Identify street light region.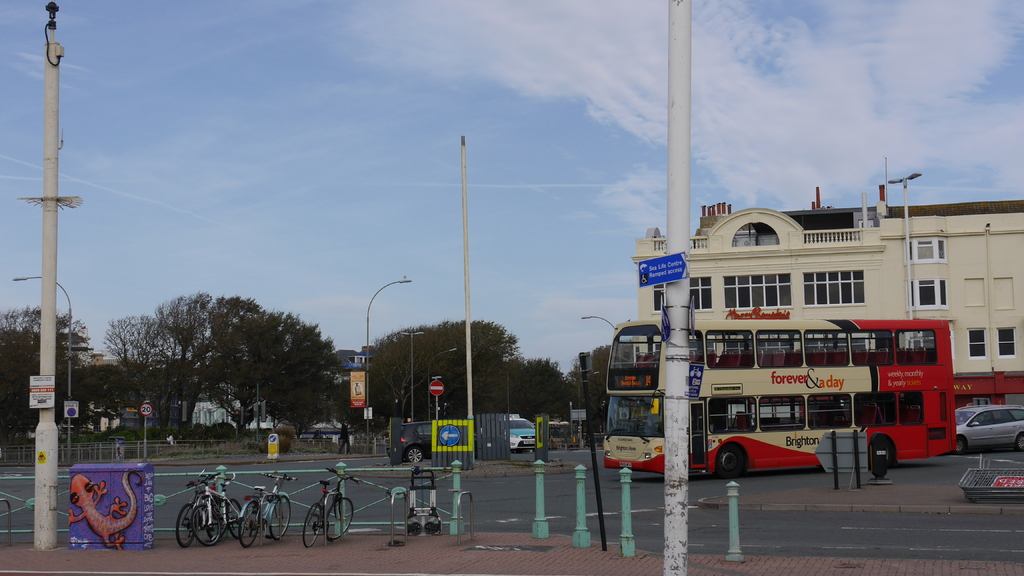
Region: region(884, 166, 929, 344).
